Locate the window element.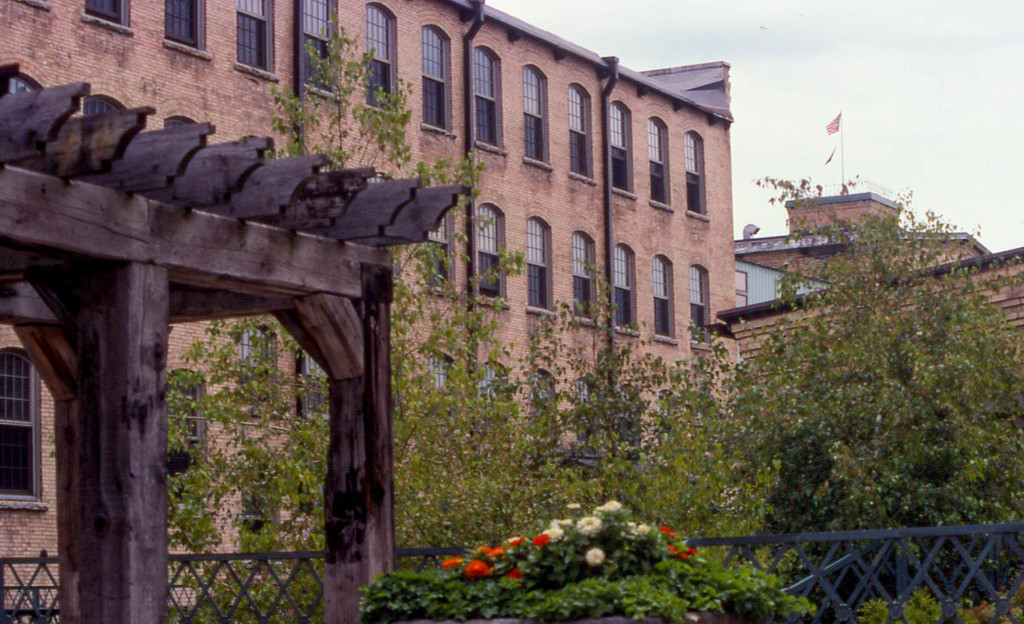
Element bbox: box(368, 170, 396, 183).
